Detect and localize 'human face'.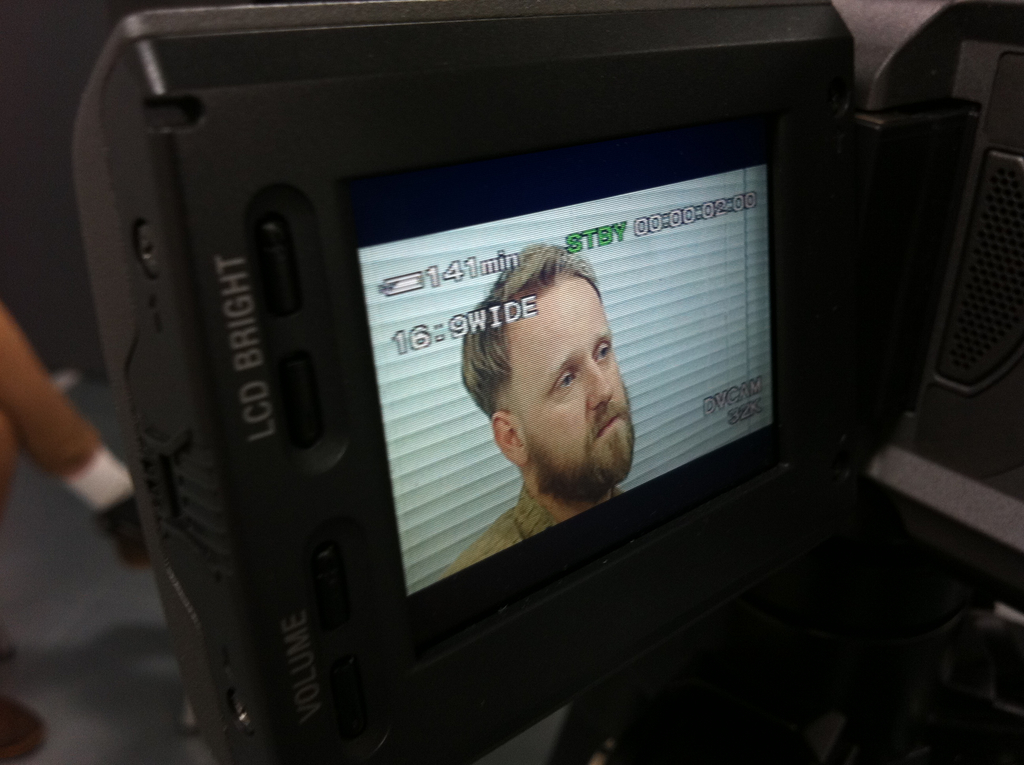
Localized at 521/271/638/492.
